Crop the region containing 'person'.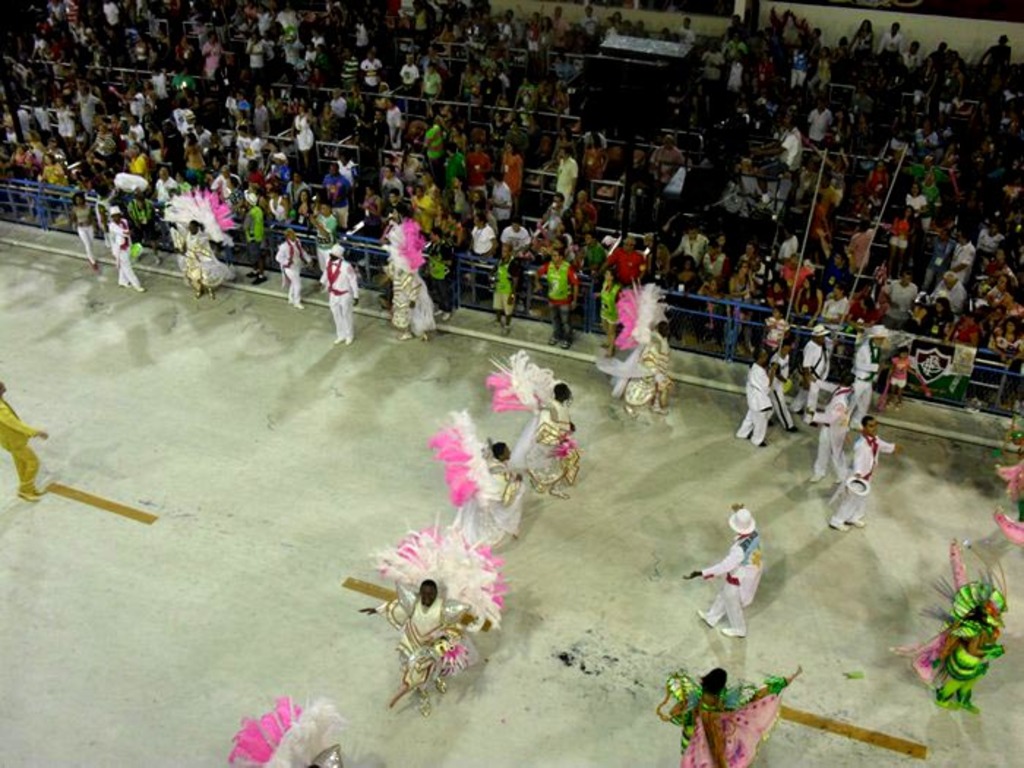
Crop region: locate(67, 186, 95, 272).
